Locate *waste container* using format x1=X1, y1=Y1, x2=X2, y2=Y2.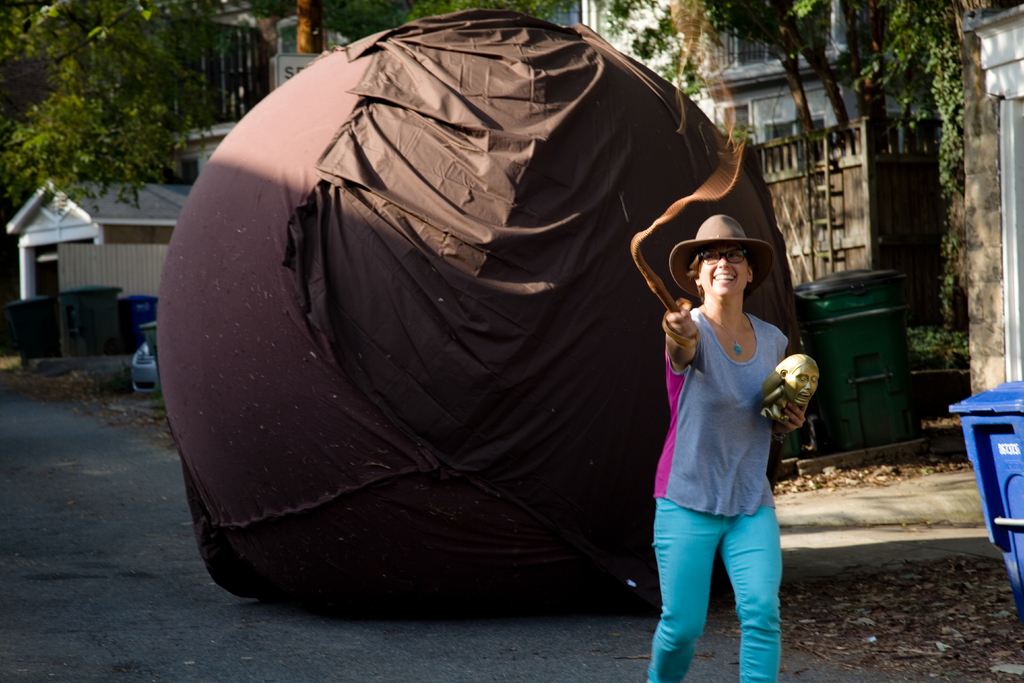
x1=6, y1=285, x2=61, y2=361.
